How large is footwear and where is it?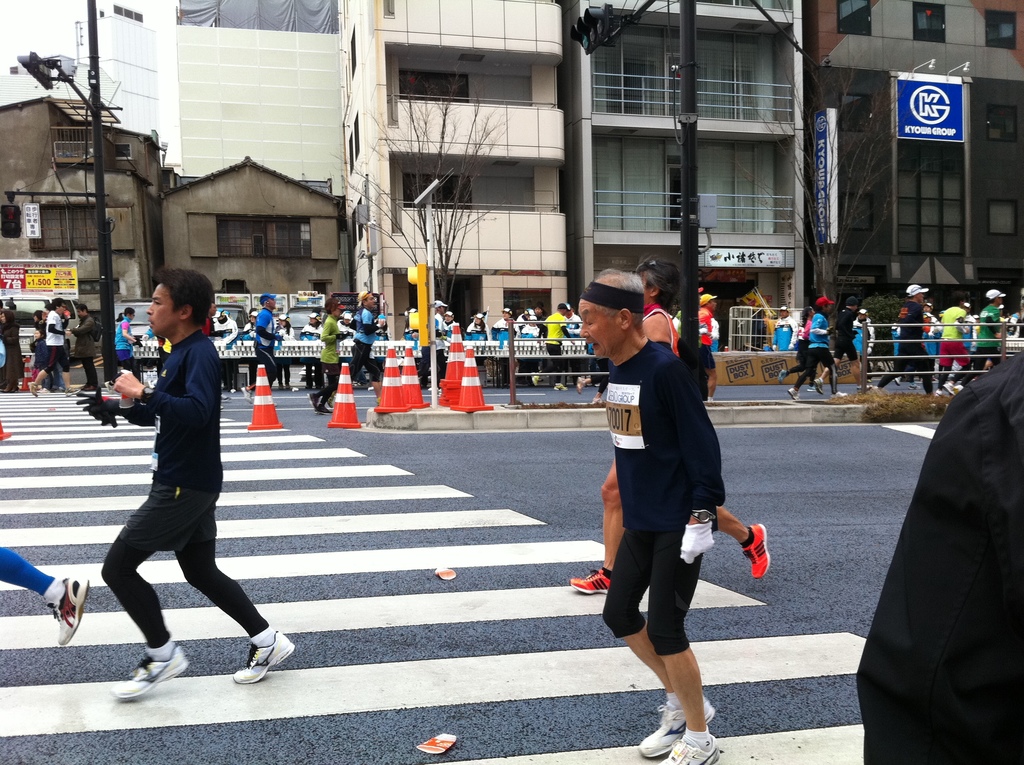
Bounding box: pyautogui.locateOnScreen(744, 525, 775, 576).
